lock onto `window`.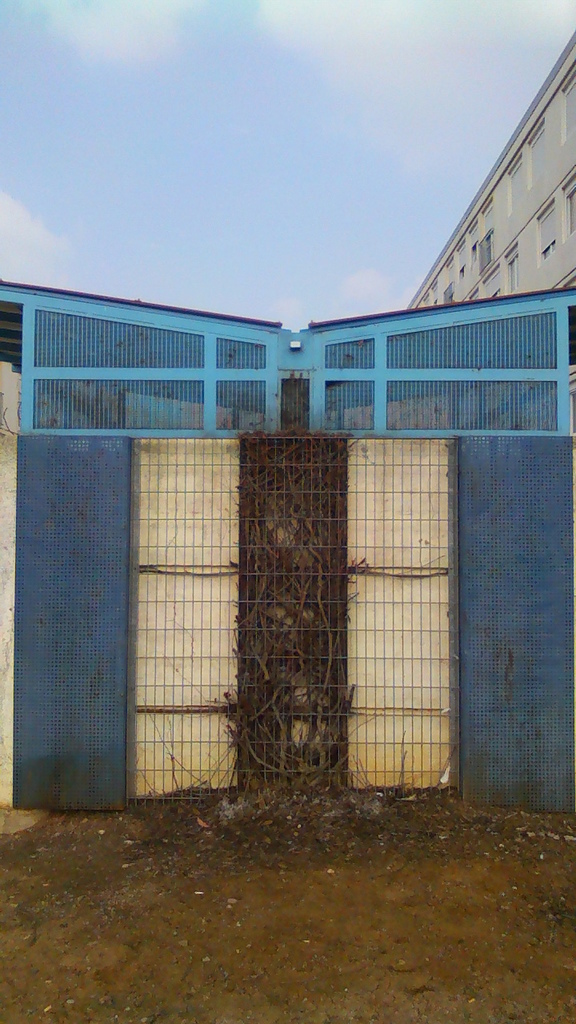
Locked: box=[506, 239, 531, 289].
